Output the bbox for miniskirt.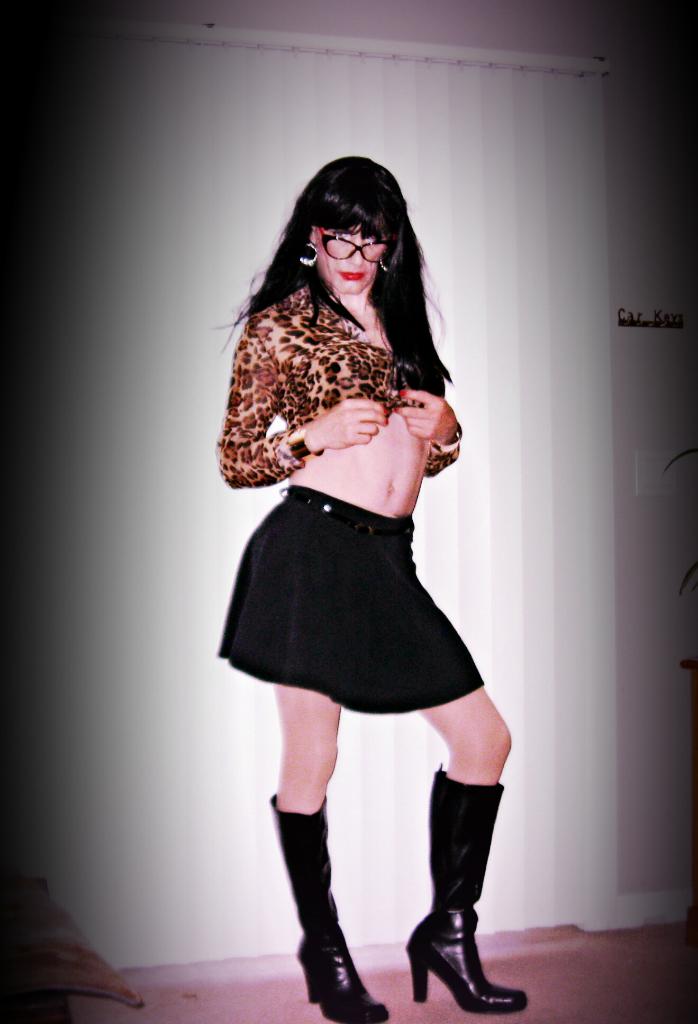
(x1=213, y1=477, x2=482, y2=716).
